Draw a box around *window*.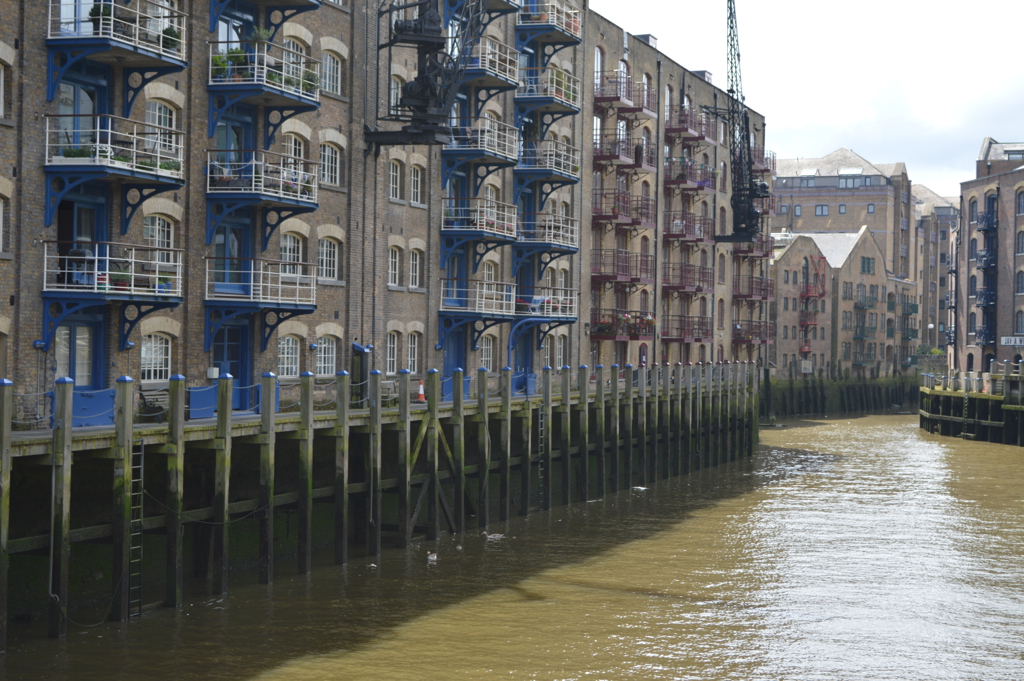
box(0, 183, 9, 255).
